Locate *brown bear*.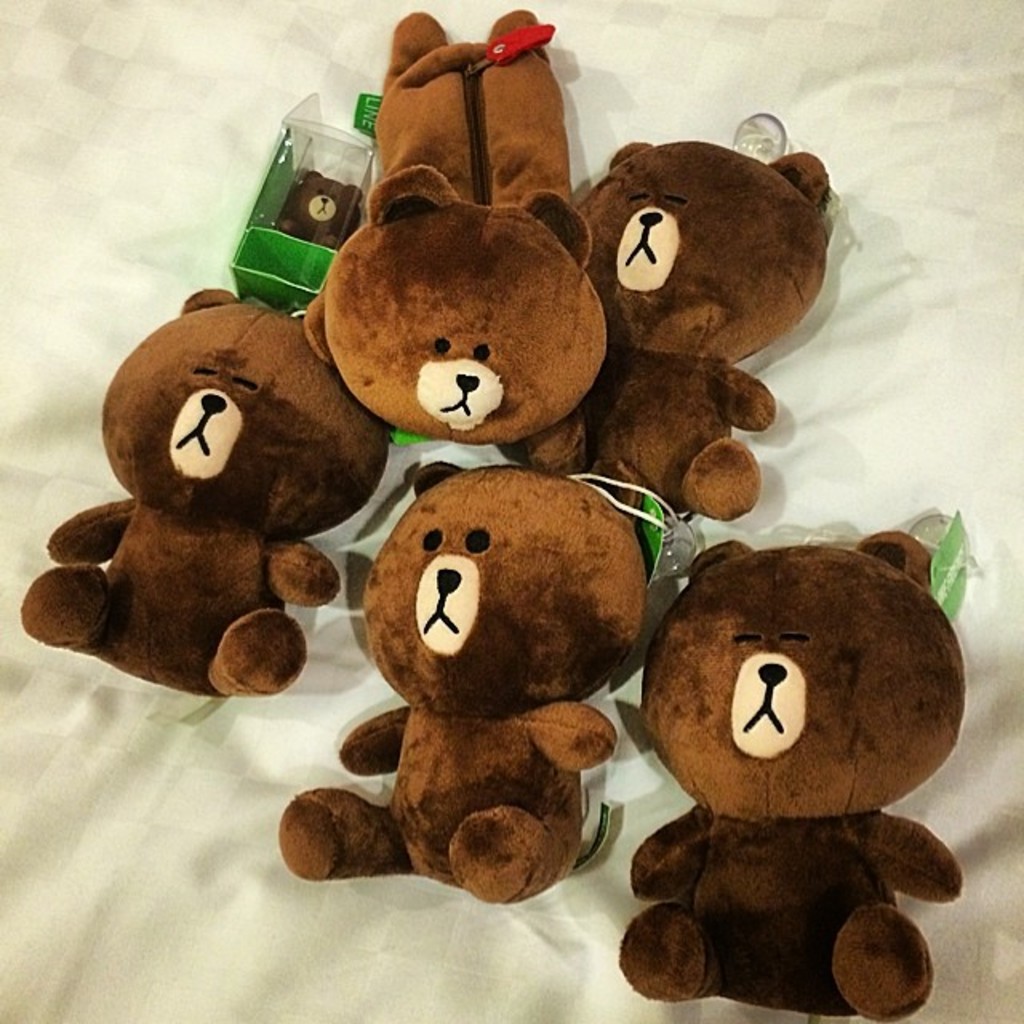
Bounding box: rect(301, 3, 610, 446).
